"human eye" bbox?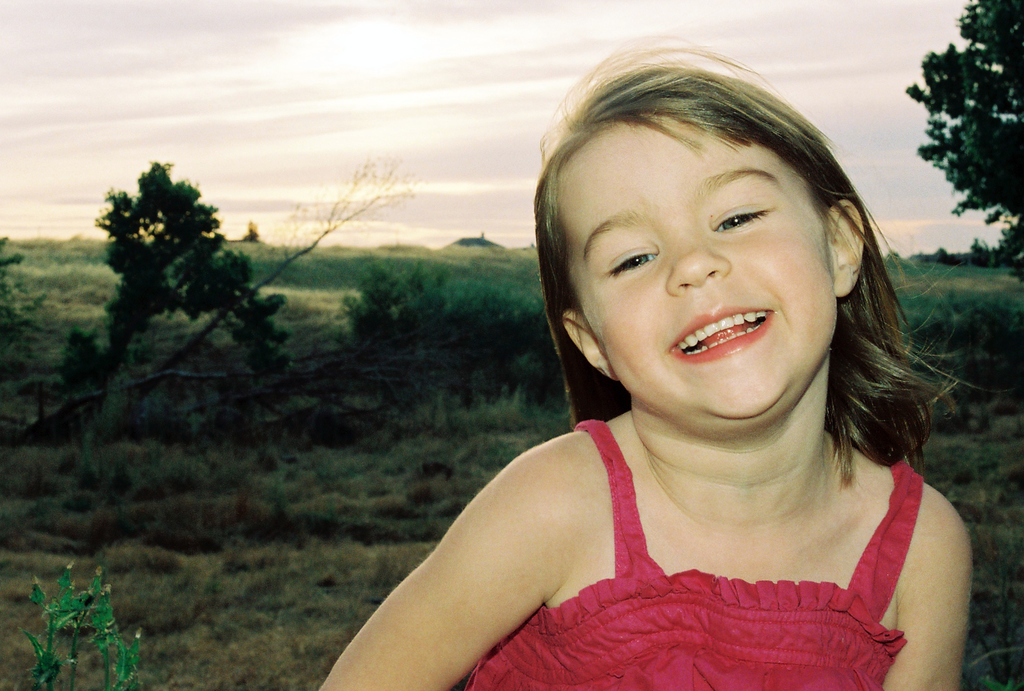
(left=591, top=229, right=664, bottom=283)
